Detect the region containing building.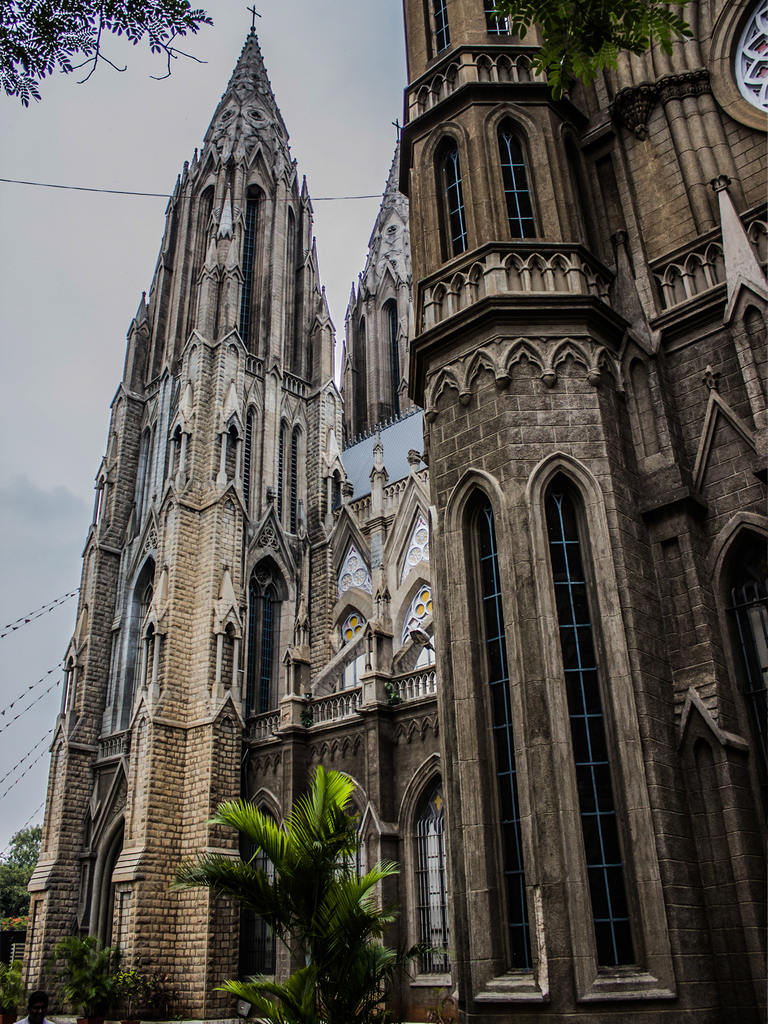
[0, 0, 763, 1023].
